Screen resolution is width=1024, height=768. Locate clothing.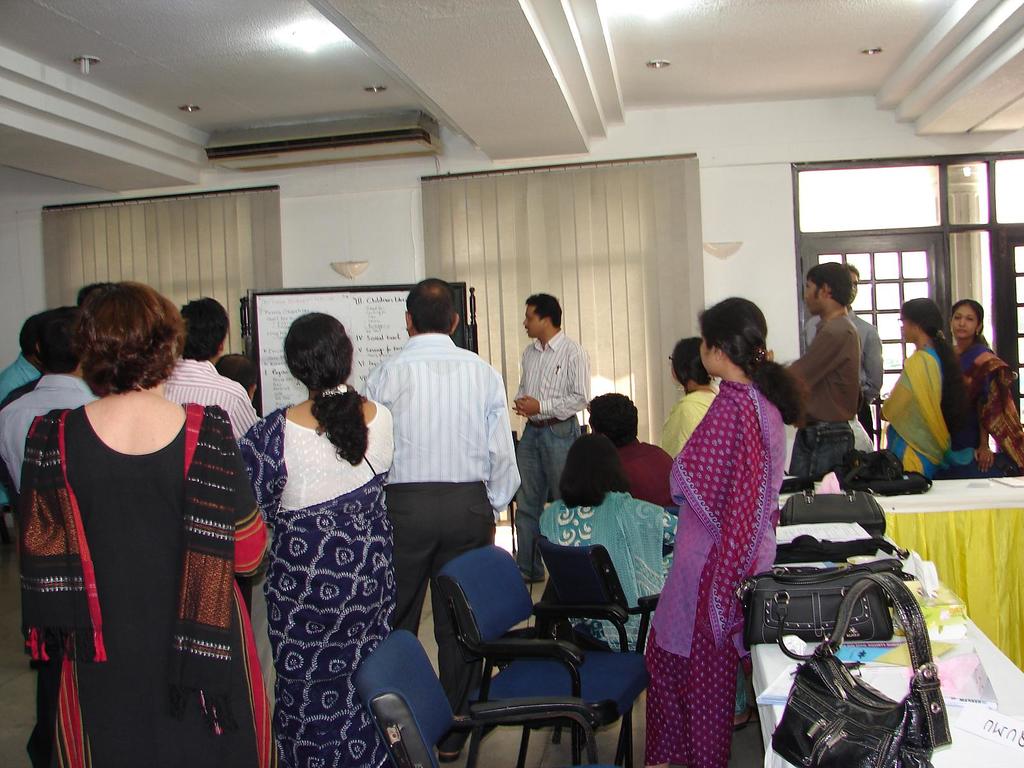
164,359,263,425.
